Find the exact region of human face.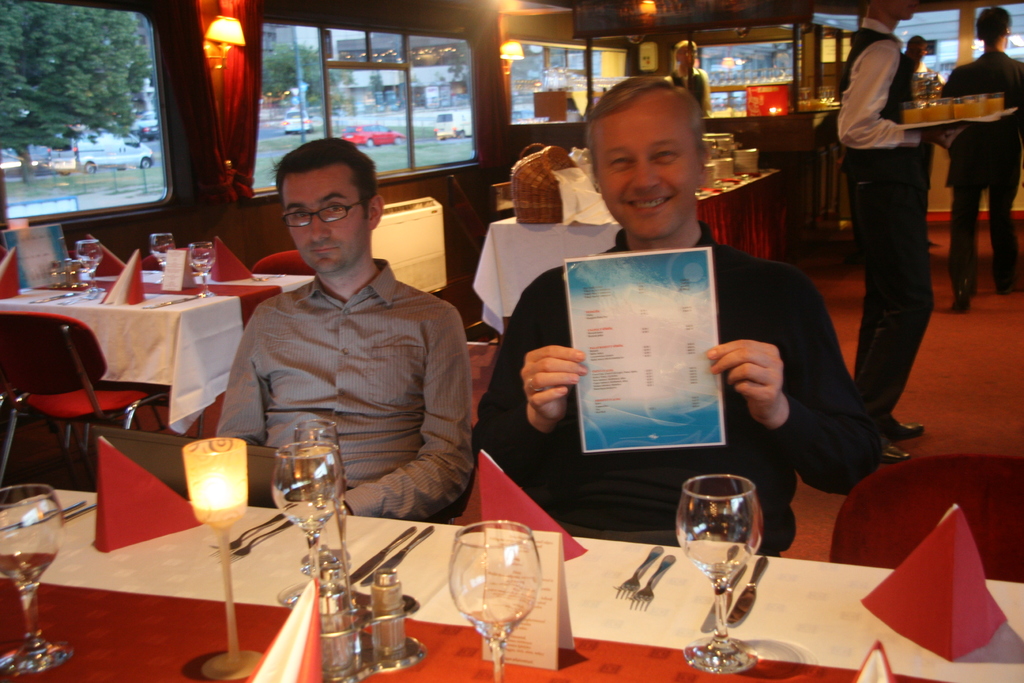
Exact region: 593:101:700:240.
